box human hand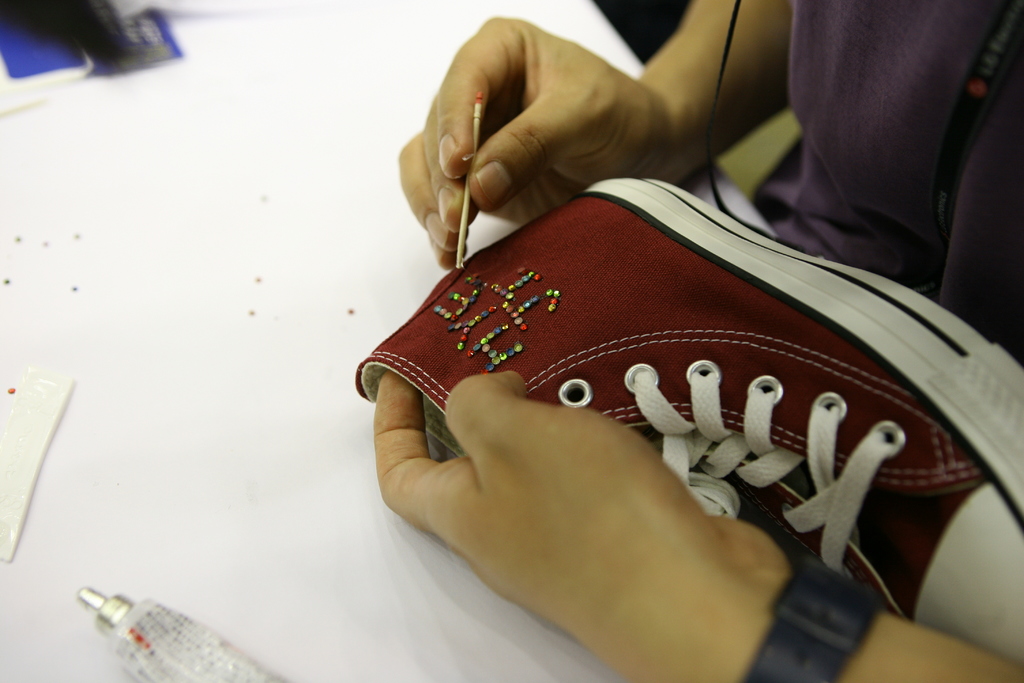
pyautogui.locateOnScreen(397, 16, 655, 265)
